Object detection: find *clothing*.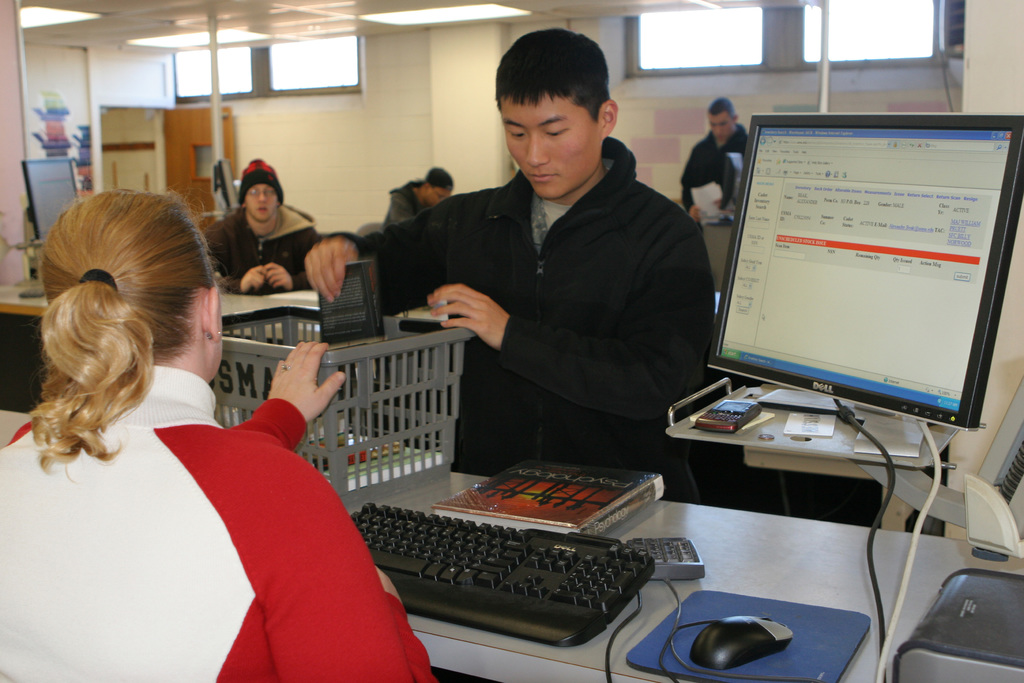
<region>0, 365, 437, 682</region>.
